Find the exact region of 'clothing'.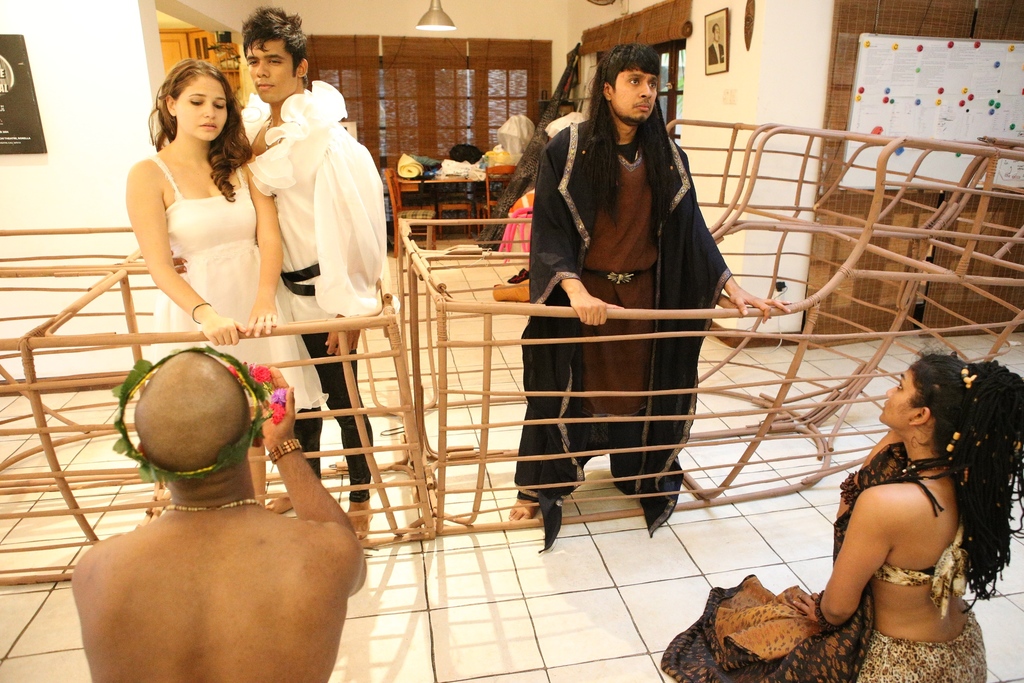
Exact region: 497/176/543/265.
